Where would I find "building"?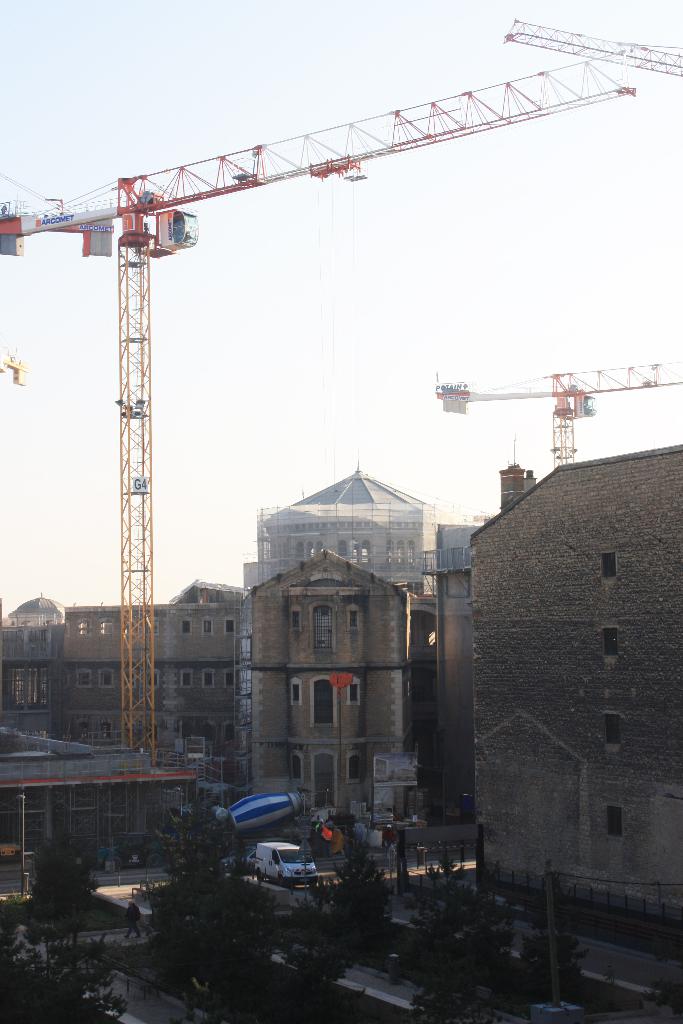
At {"x1": 242, "y1": 547, "x2": 445, "y2": 820}.
